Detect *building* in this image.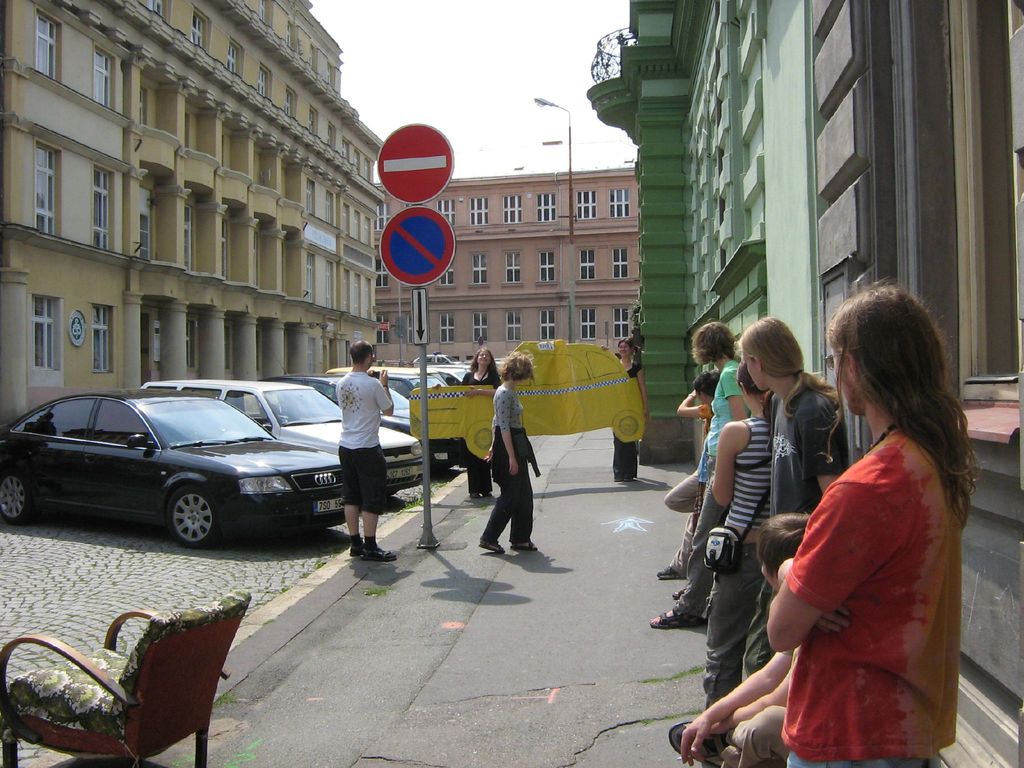
Detection: bbox=(0, 0, 385, 441).
